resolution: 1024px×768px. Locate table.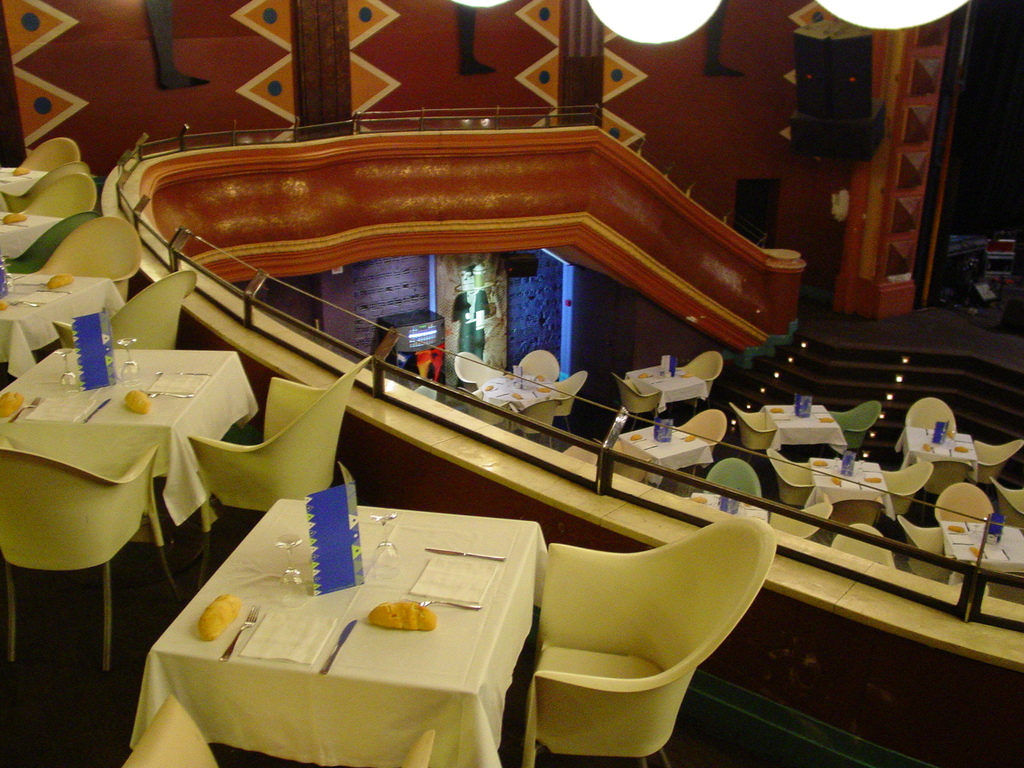
crop(133, 491, 530, 767).
